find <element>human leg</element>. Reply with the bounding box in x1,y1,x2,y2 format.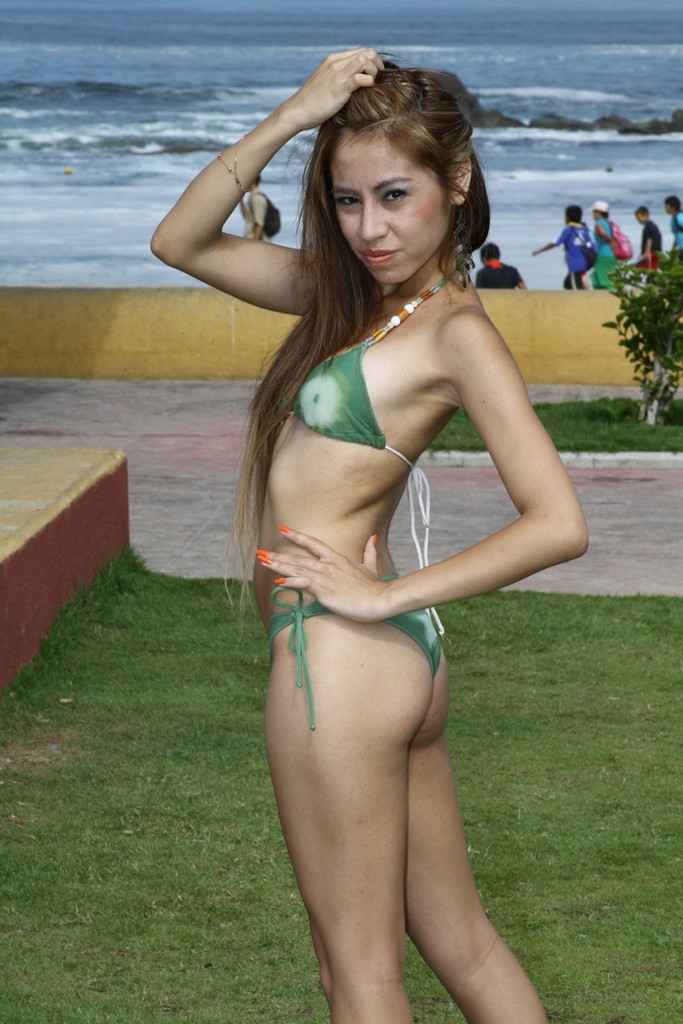
263,608,427,1023.
